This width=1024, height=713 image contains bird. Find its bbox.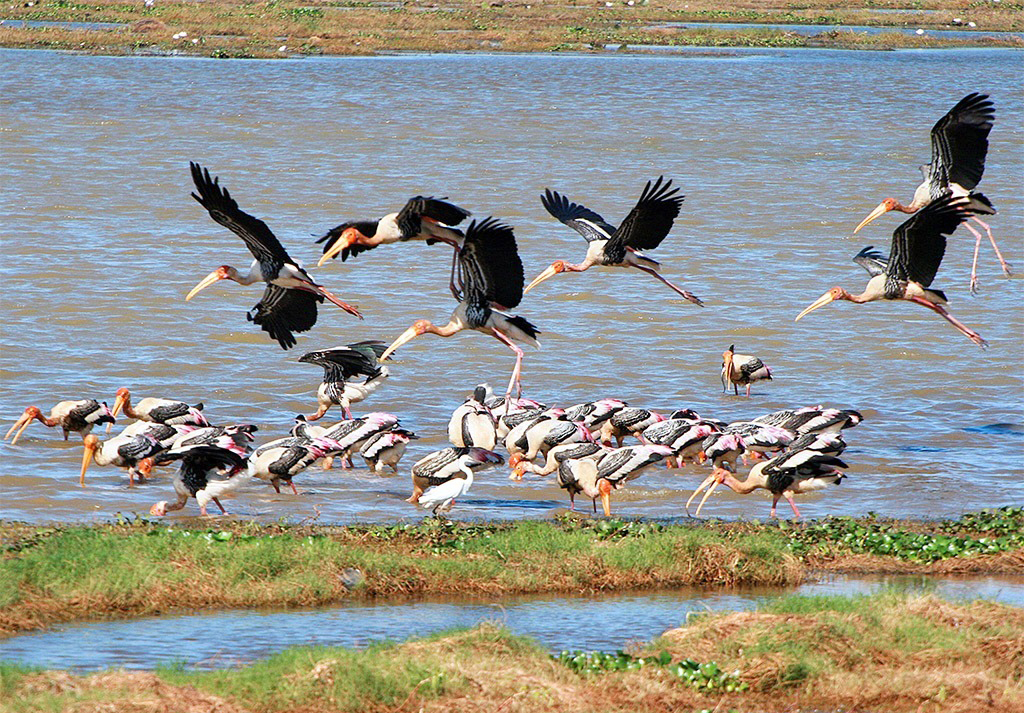
854:81:1022:301.
